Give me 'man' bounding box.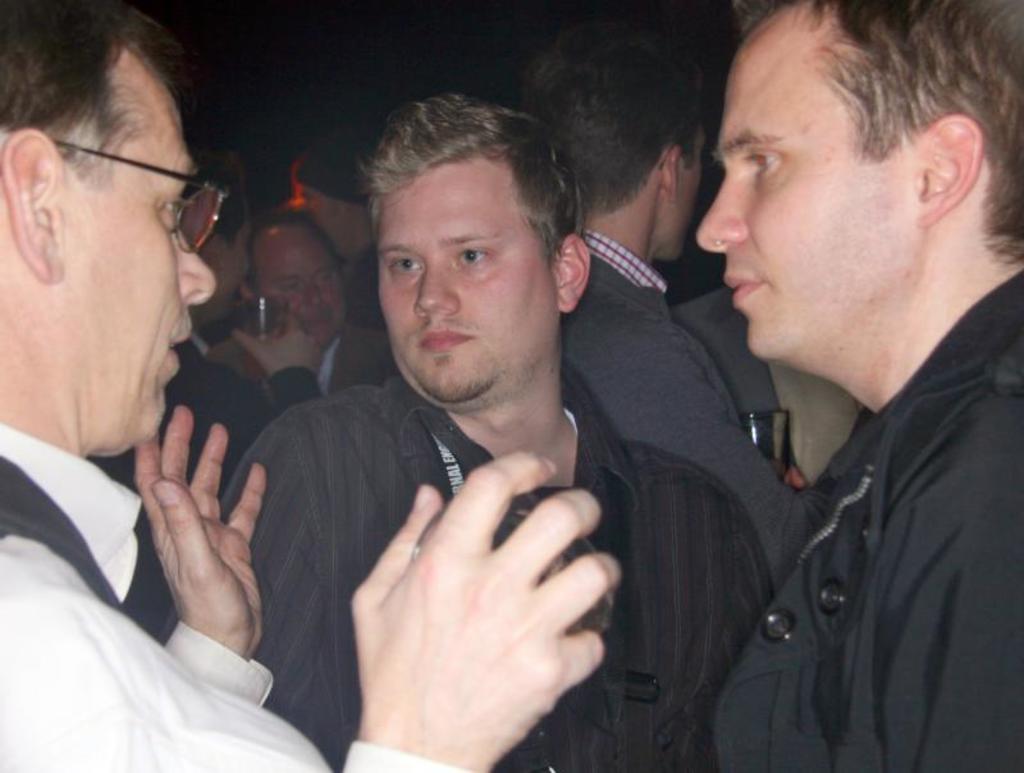
685, 0, 1023, 772.
